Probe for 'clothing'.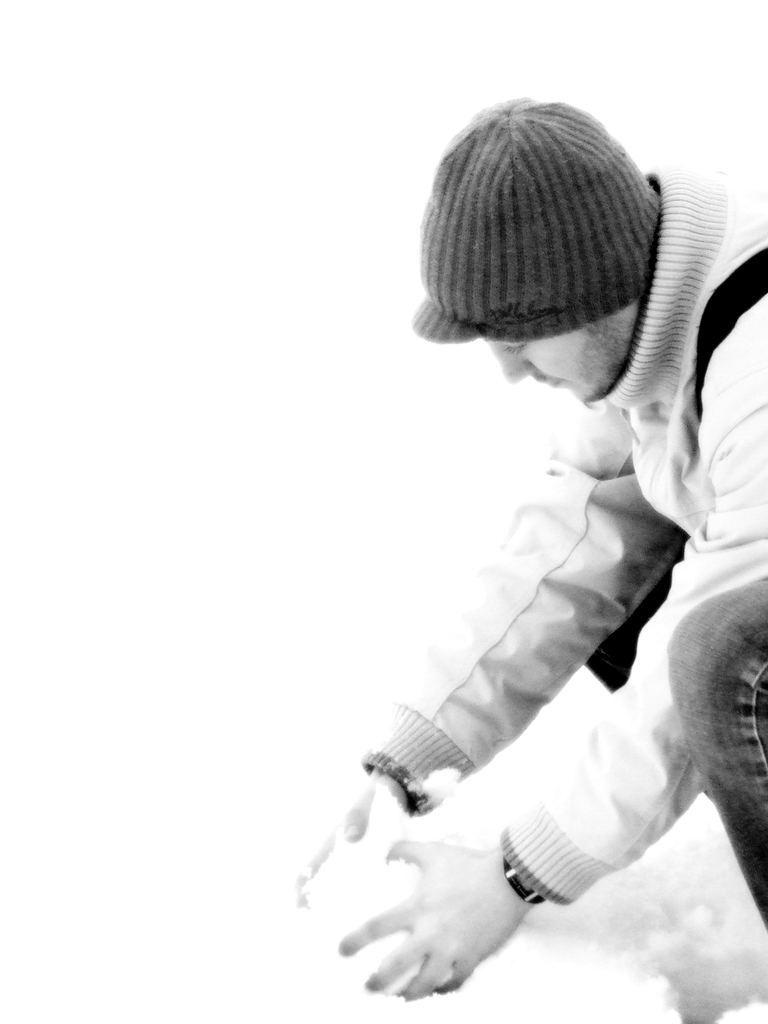
Probe result: Rect(290, 166, 739, 993).
